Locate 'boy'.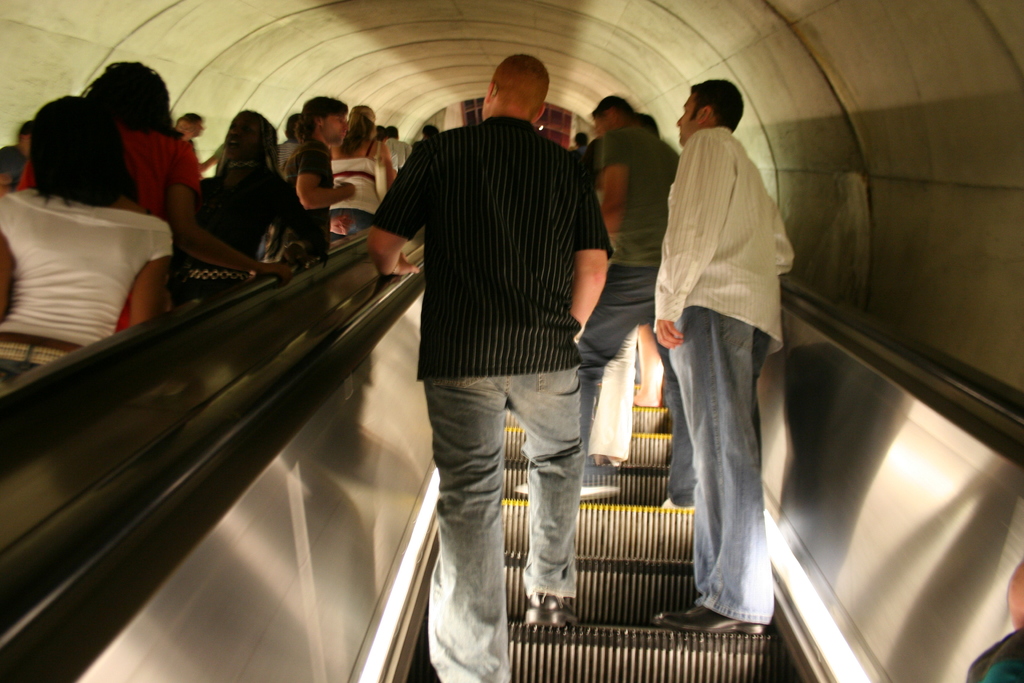
Bounding box: (651, 79, 796, 639).
